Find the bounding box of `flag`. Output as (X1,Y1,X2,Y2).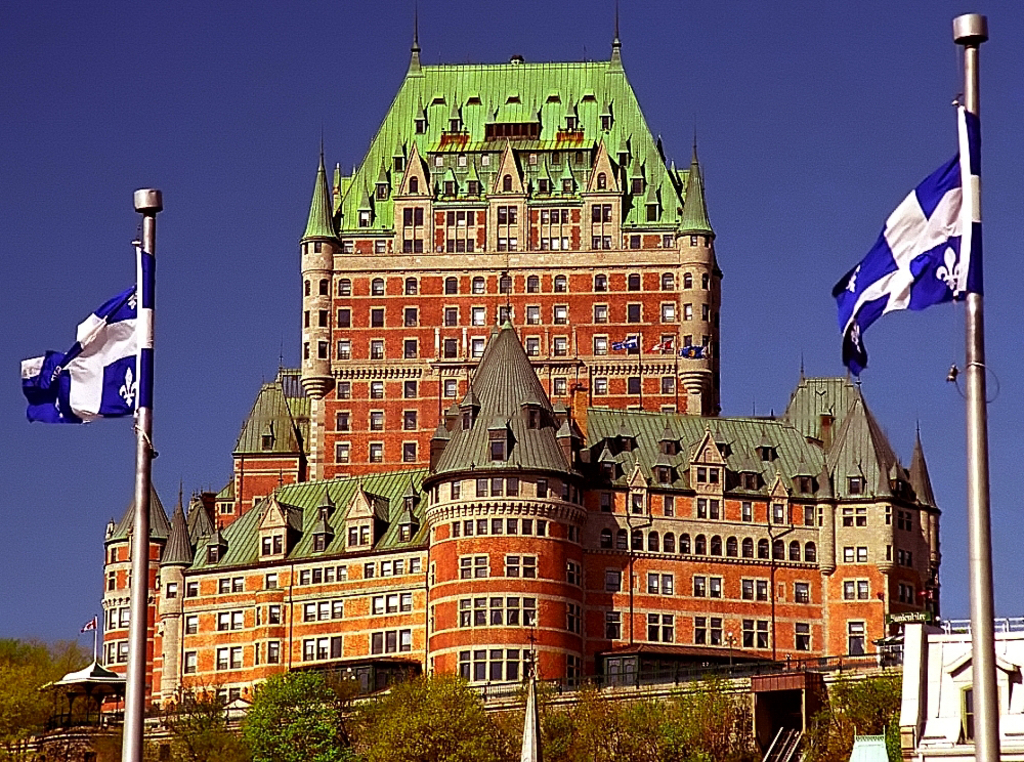
(835,101,990,386).
